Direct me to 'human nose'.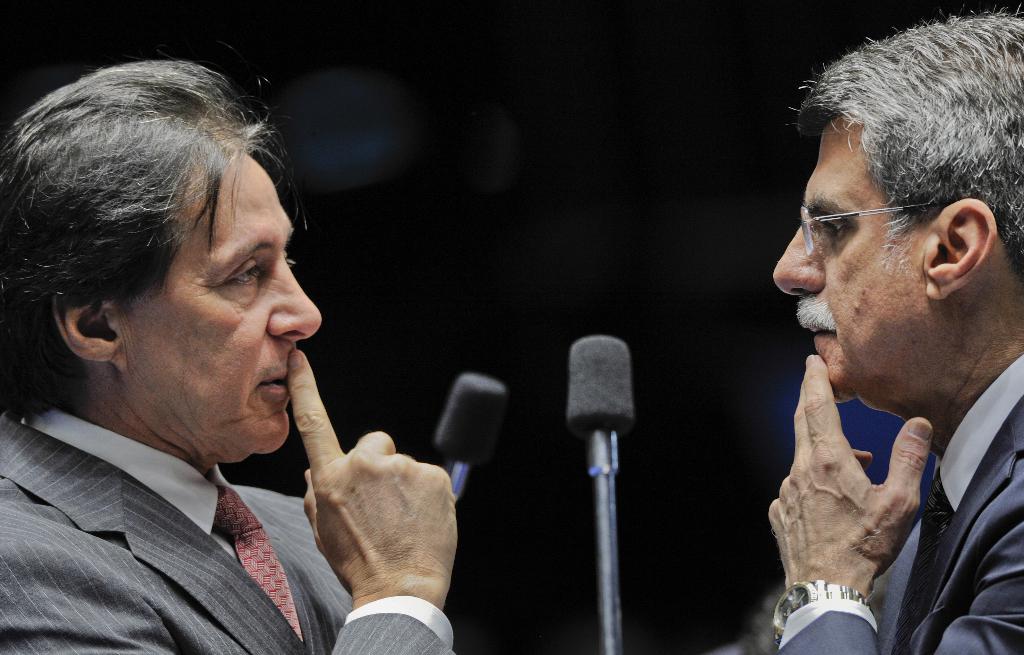
Direction: <bbox>771, 226, 832, 303</bbox>.
